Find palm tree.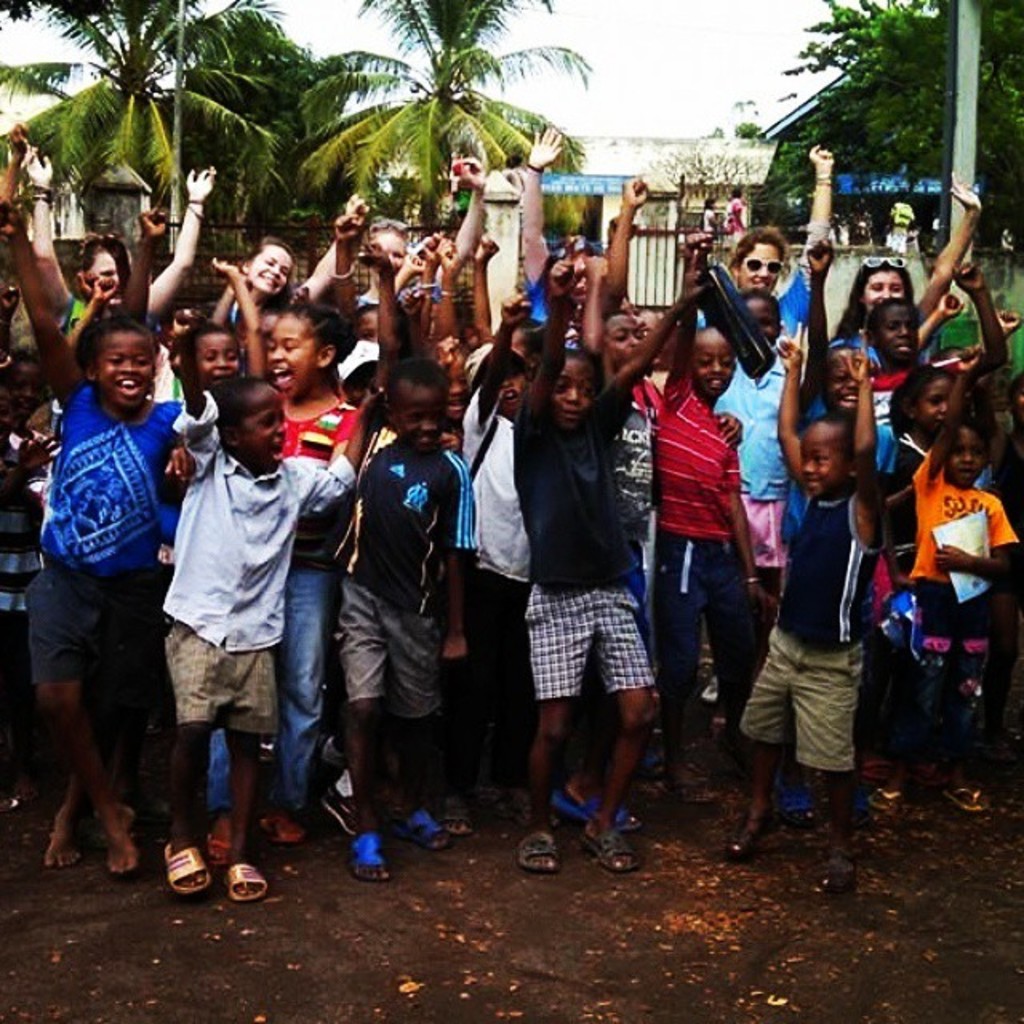
region(293, 0, 595, 229).
